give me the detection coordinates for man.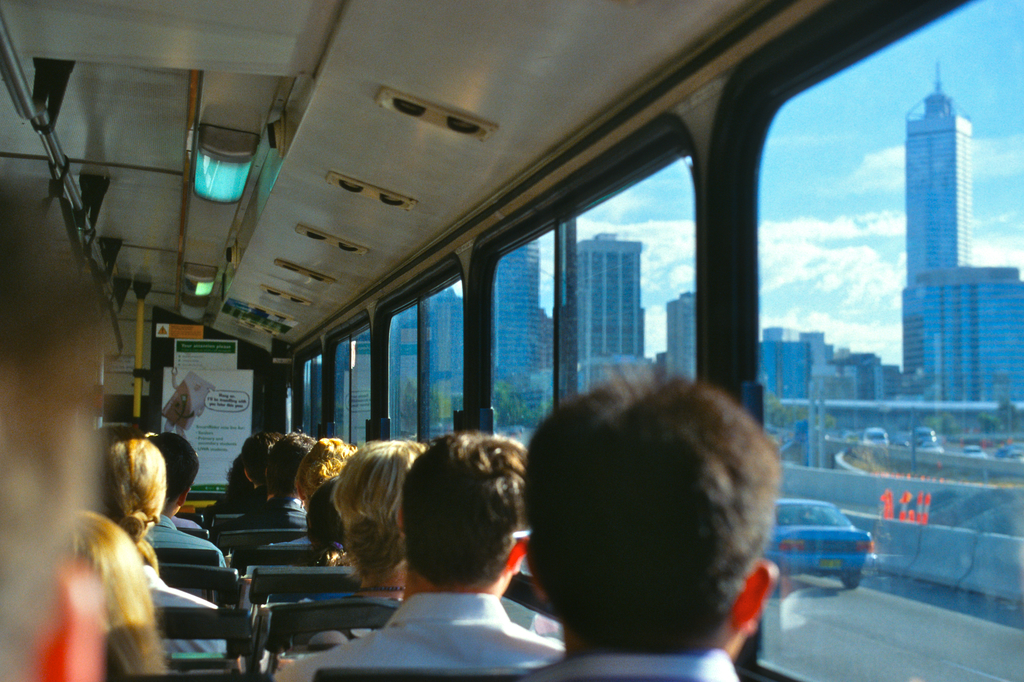
box(497, 369, 781, 681).
